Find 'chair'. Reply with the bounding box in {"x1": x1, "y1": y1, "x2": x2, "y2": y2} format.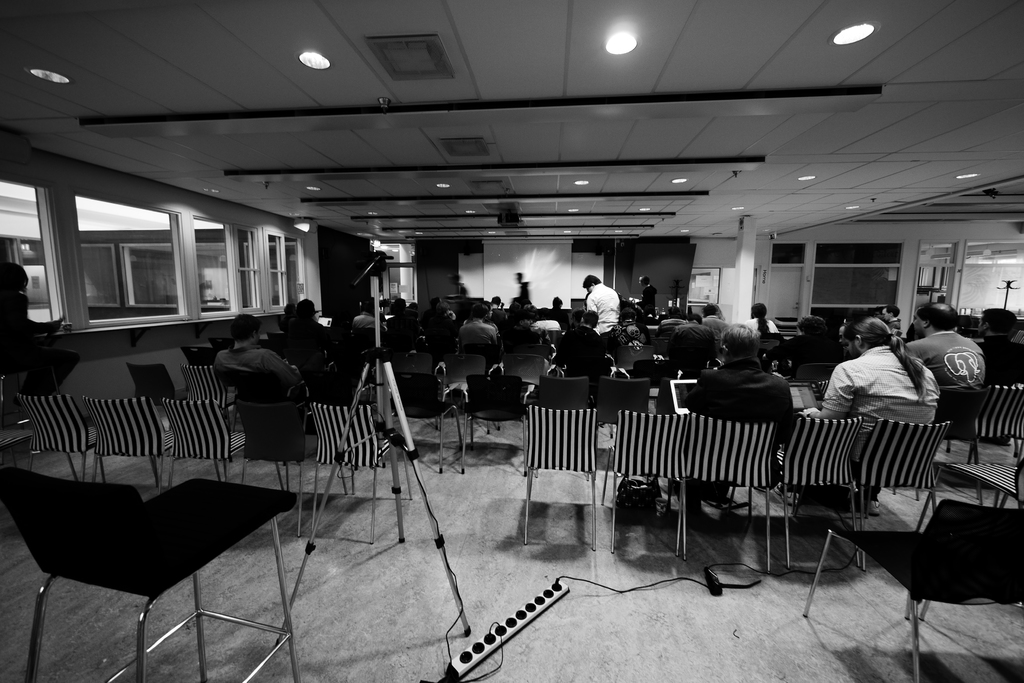
{"x1": 182, "y1": 365, "x2": 237, "y2": 409}.
